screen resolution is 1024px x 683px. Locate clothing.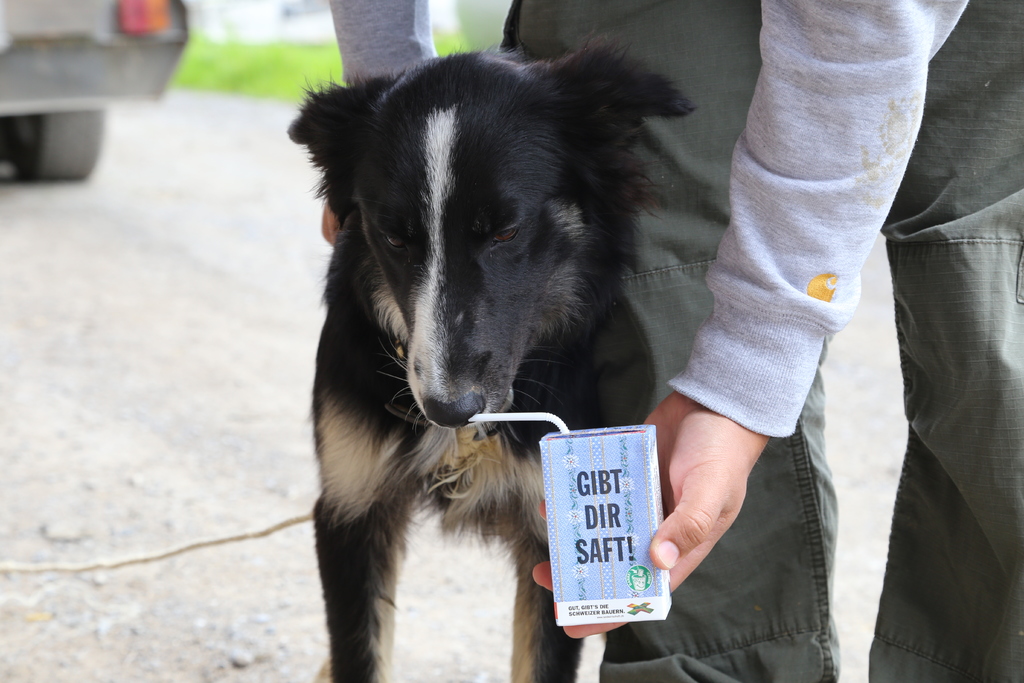
BBox(835, 72, 1023, 664).
